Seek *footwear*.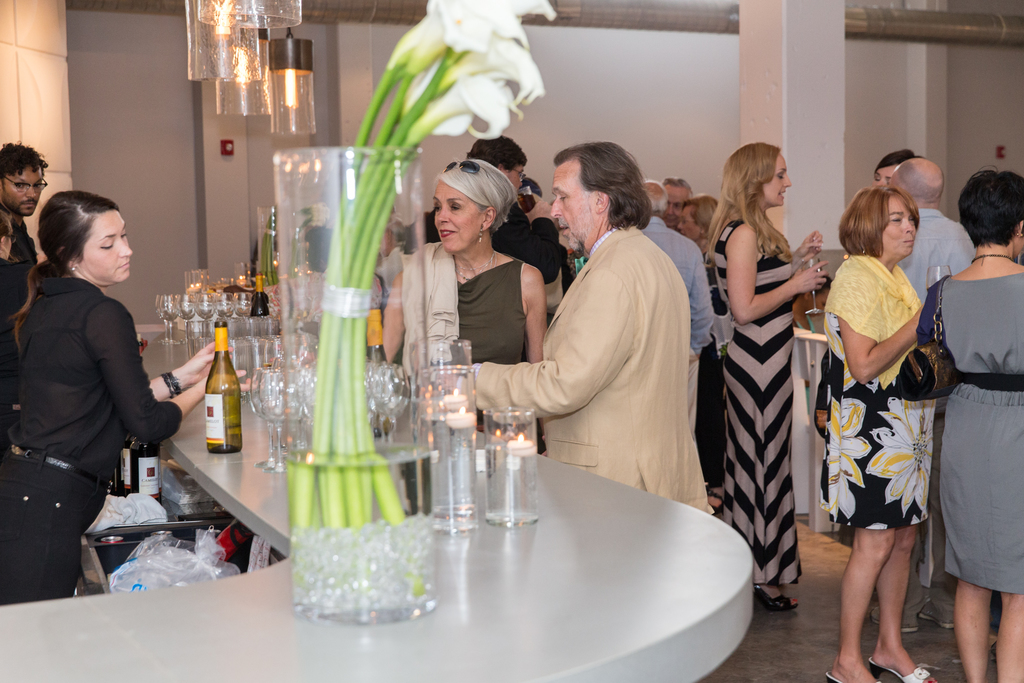
bbox(916, 597, 959, 633).
